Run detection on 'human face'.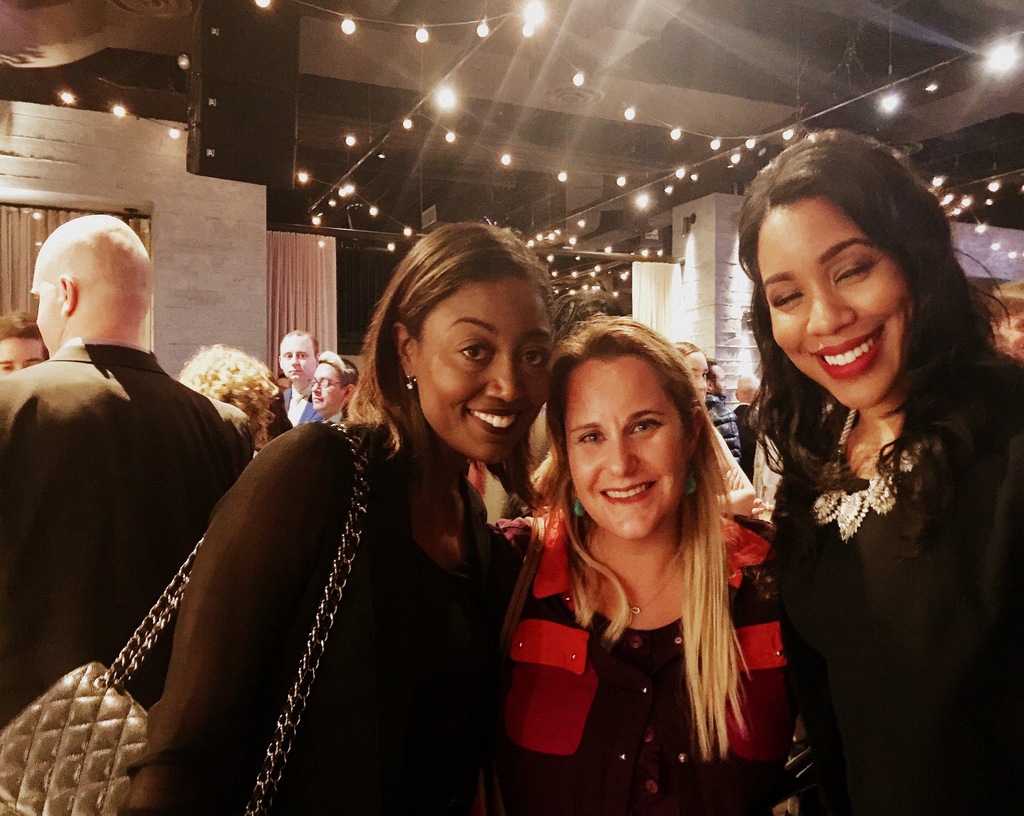
Result: region(413, 278, 547, 462).
